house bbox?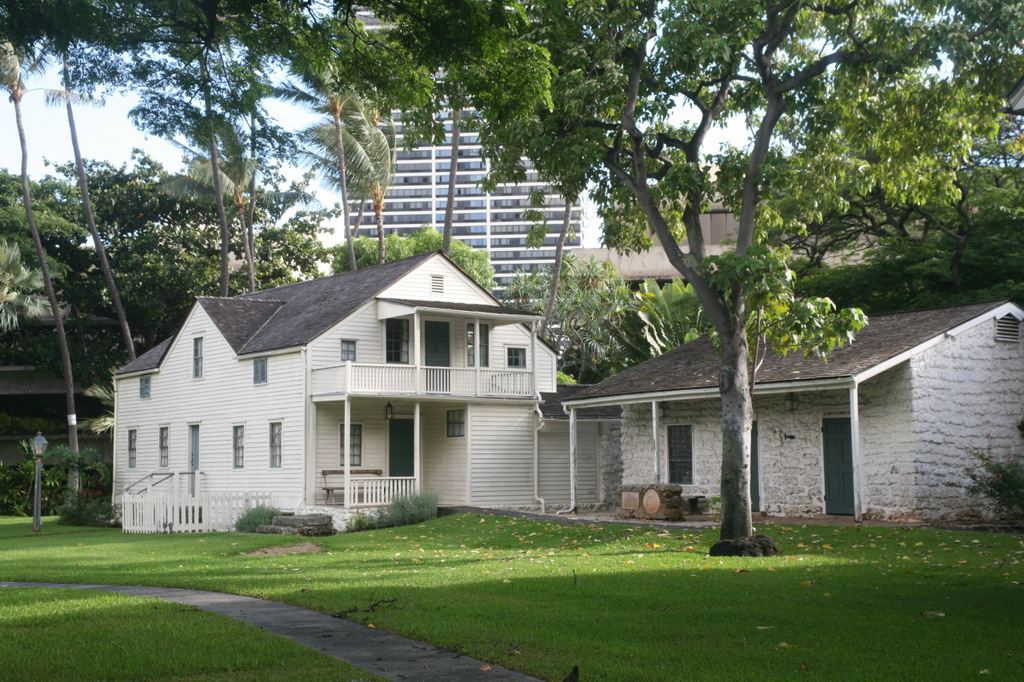
left=555, top=295, right=1023, bottom=520
